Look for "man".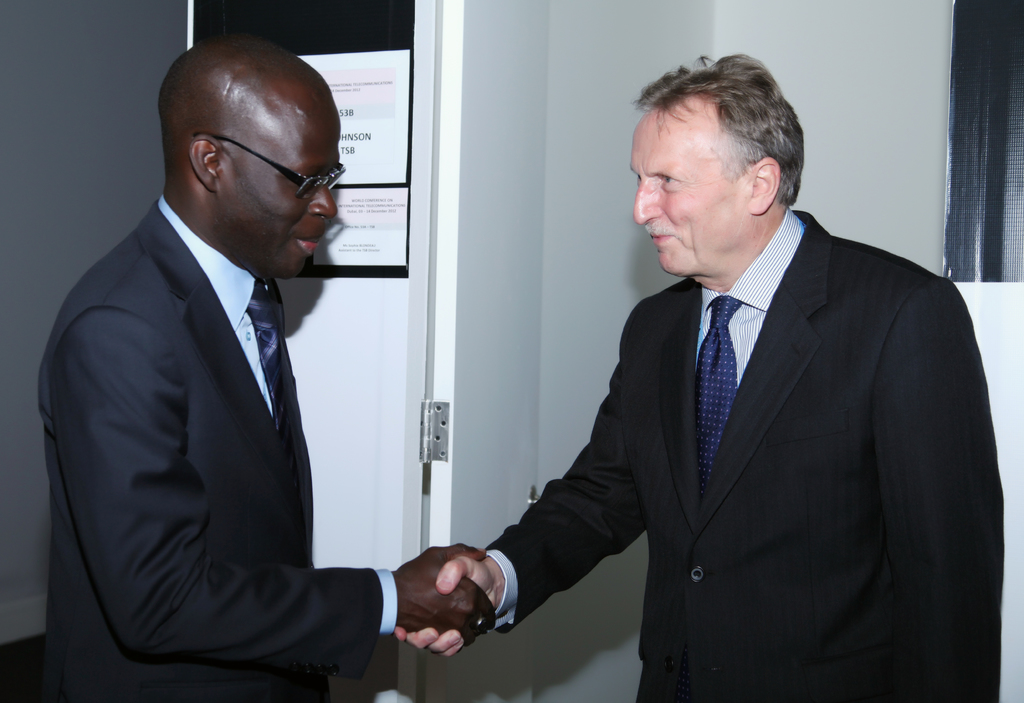
Found: {"x1": 396, "y1": 53, "x2": 1006, "y2": 702}.
